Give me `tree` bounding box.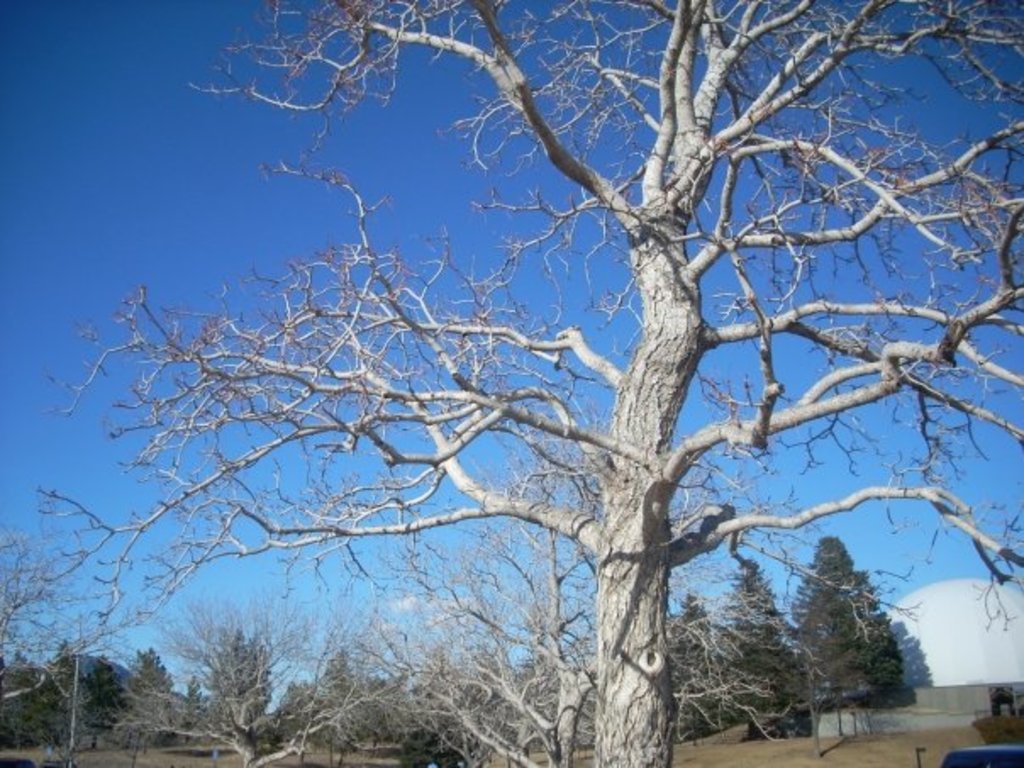
x1=432 y1=470 x2=661 y2=766.
